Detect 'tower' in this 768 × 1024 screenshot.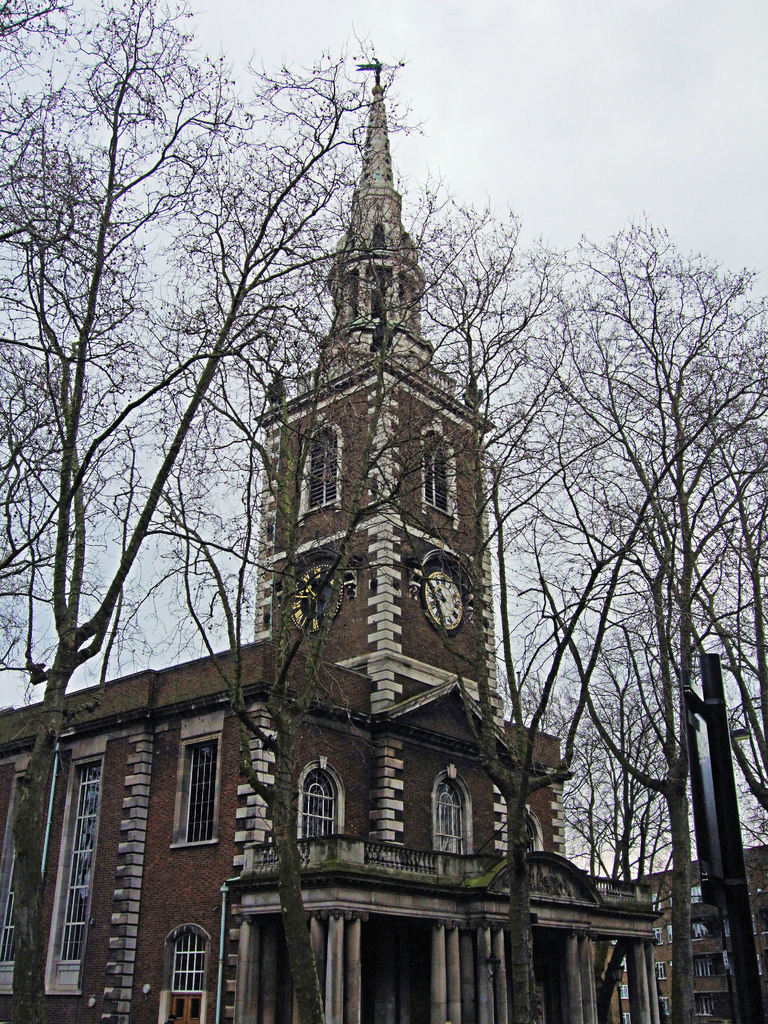
Detection: 255 57 509 855.
